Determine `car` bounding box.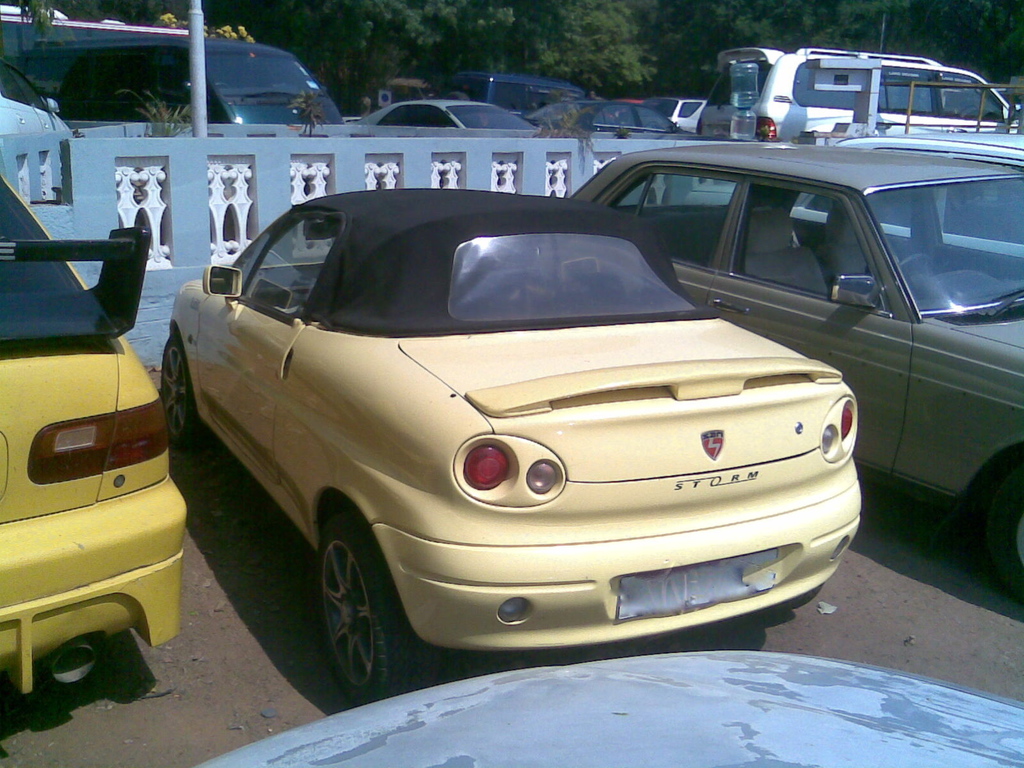
Determined: {"x1": 533, "y1": 142, "x2": 1023, "y2": 607}.
